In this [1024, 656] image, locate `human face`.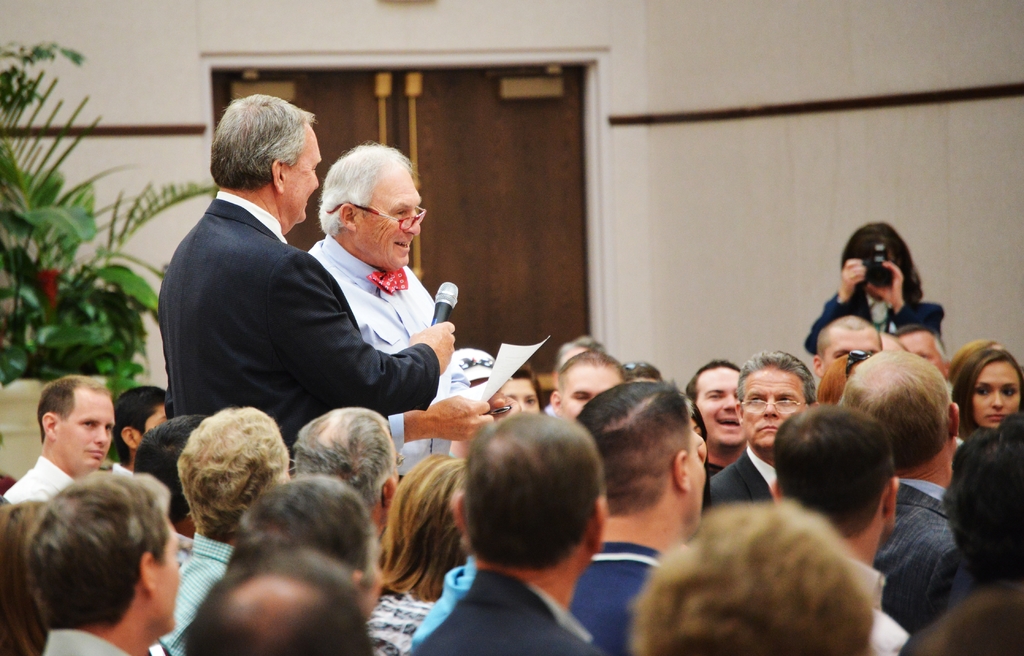
Bounding box: [499,378,540,412].
